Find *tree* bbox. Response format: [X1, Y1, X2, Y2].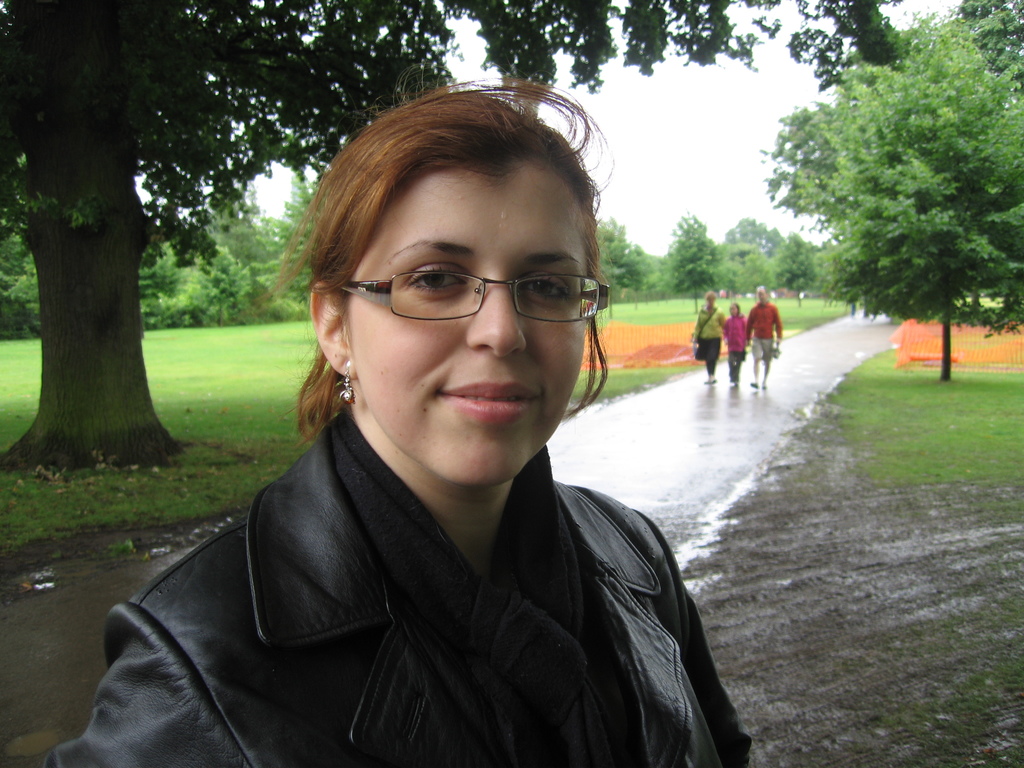
[721, 217, 773, 255].
